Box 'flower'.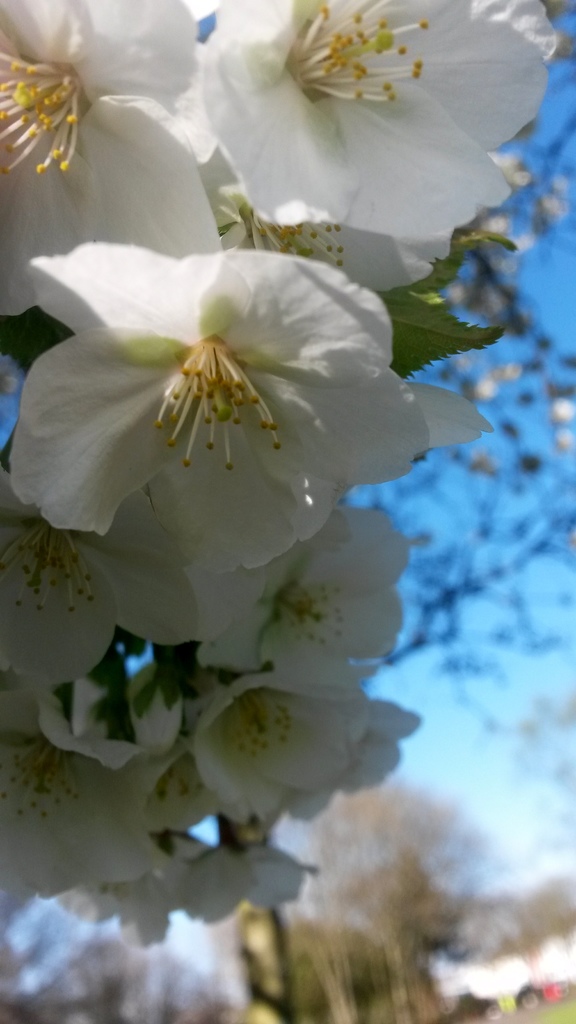
select_region(0, 0, 223, 317).
